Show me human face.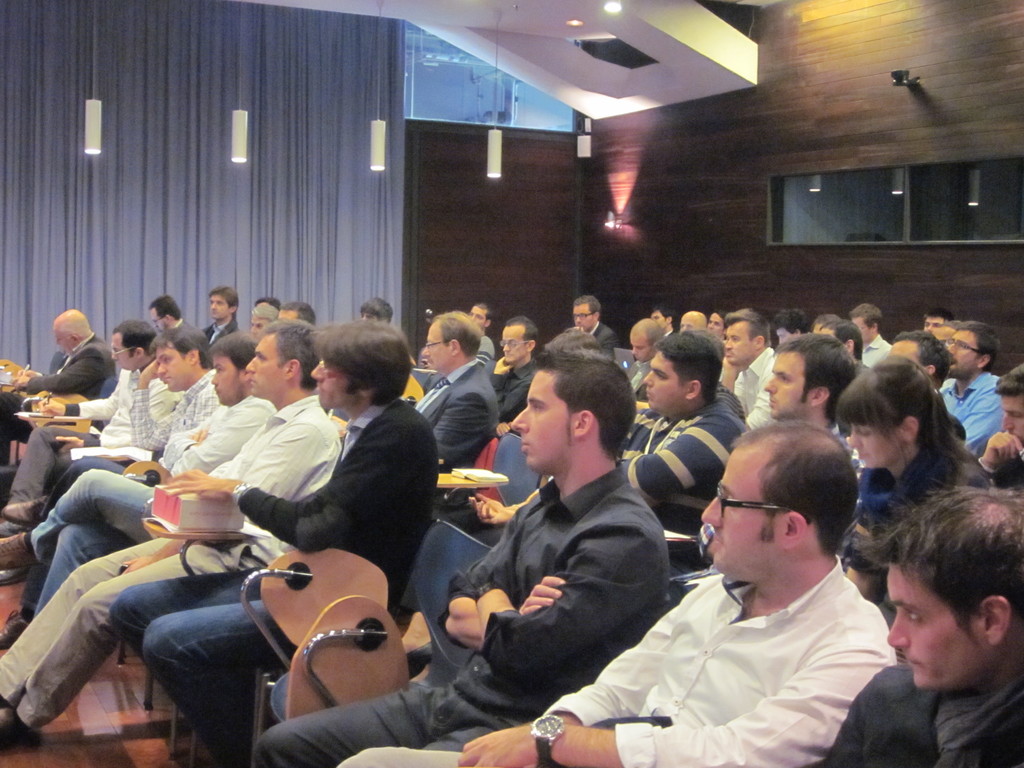
human face is here: x1=948, y1=332, x2=982, y2=379.
